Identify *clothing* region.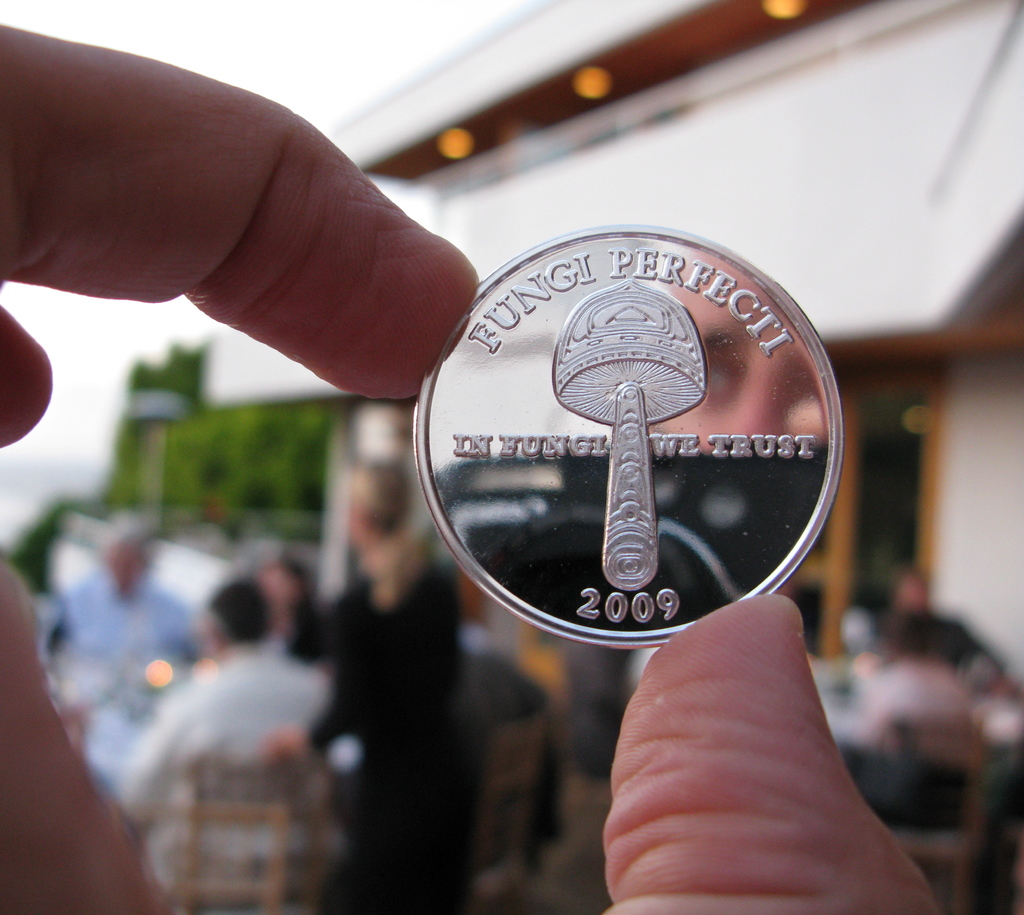
Region: [left=103, top=637, right=338, bottom=892].
